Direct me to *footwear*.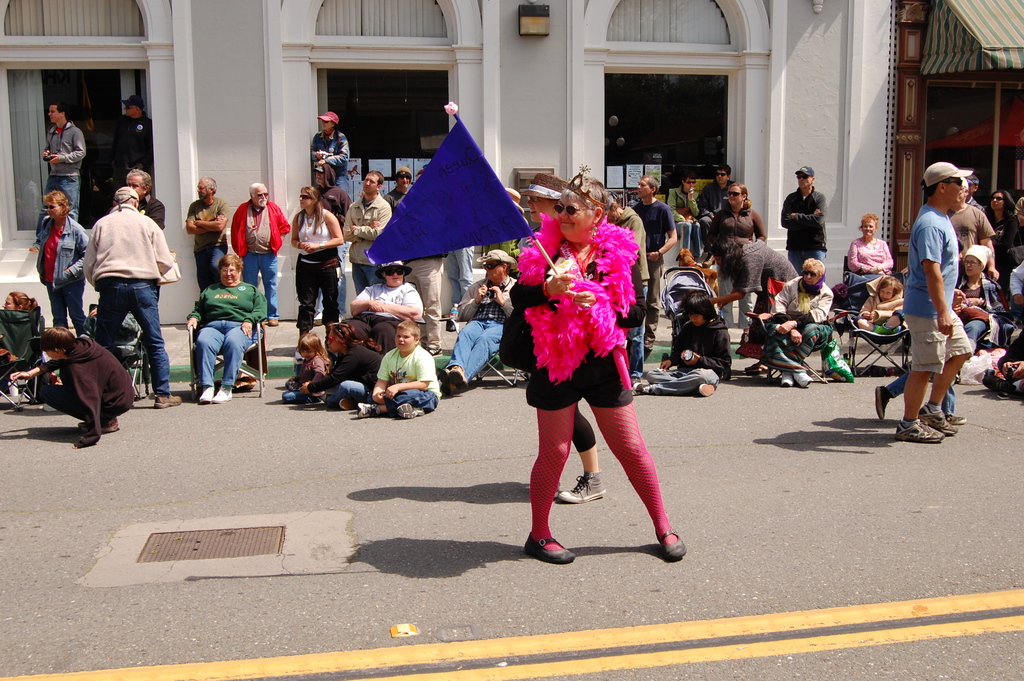
Direction: bbox=[792, 372, 812, 386].
